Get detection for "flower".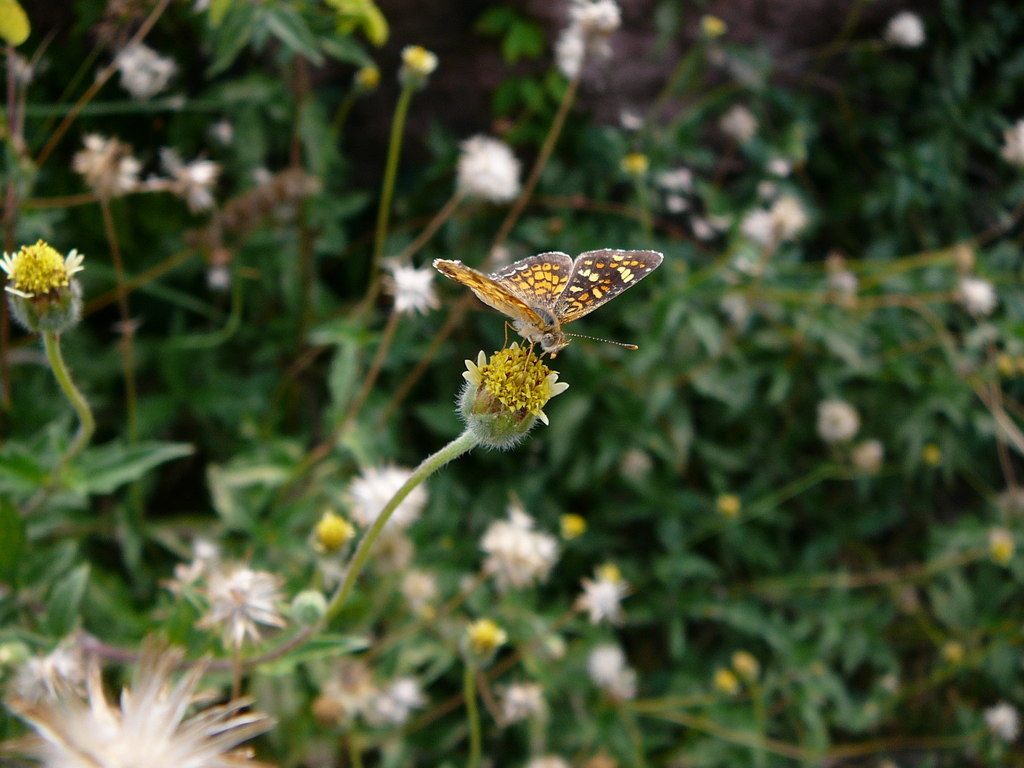
Detection: {"left": 74, "top": 134, "right": 145, "bottom": 198}.
